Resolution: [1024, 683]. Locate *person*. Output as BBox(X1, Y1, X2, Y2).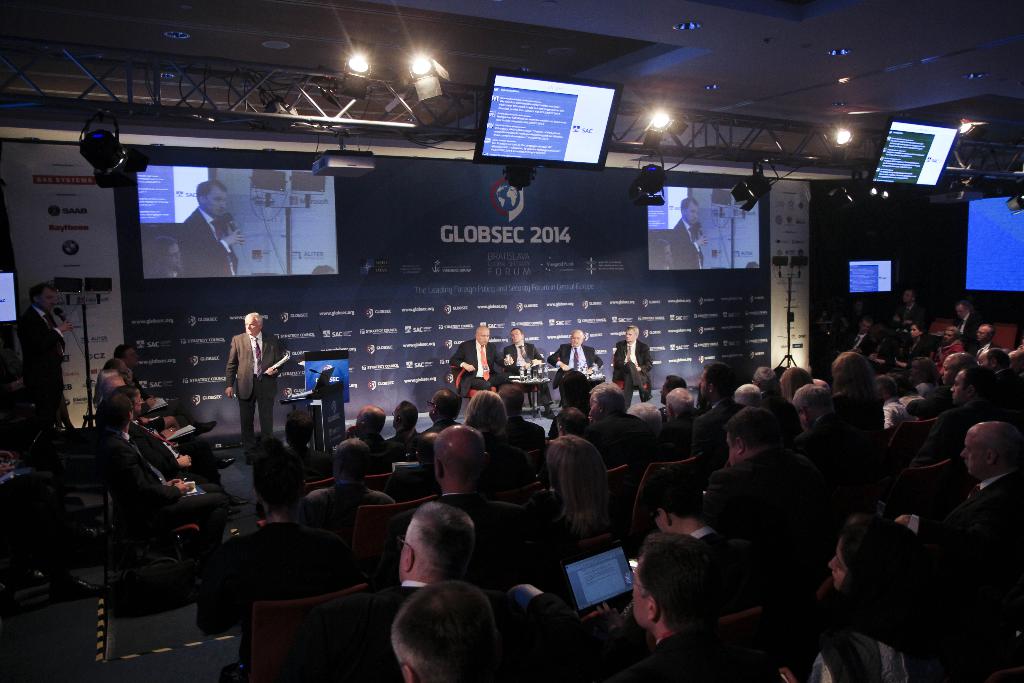
BBox(89, 362, 221, 486).
